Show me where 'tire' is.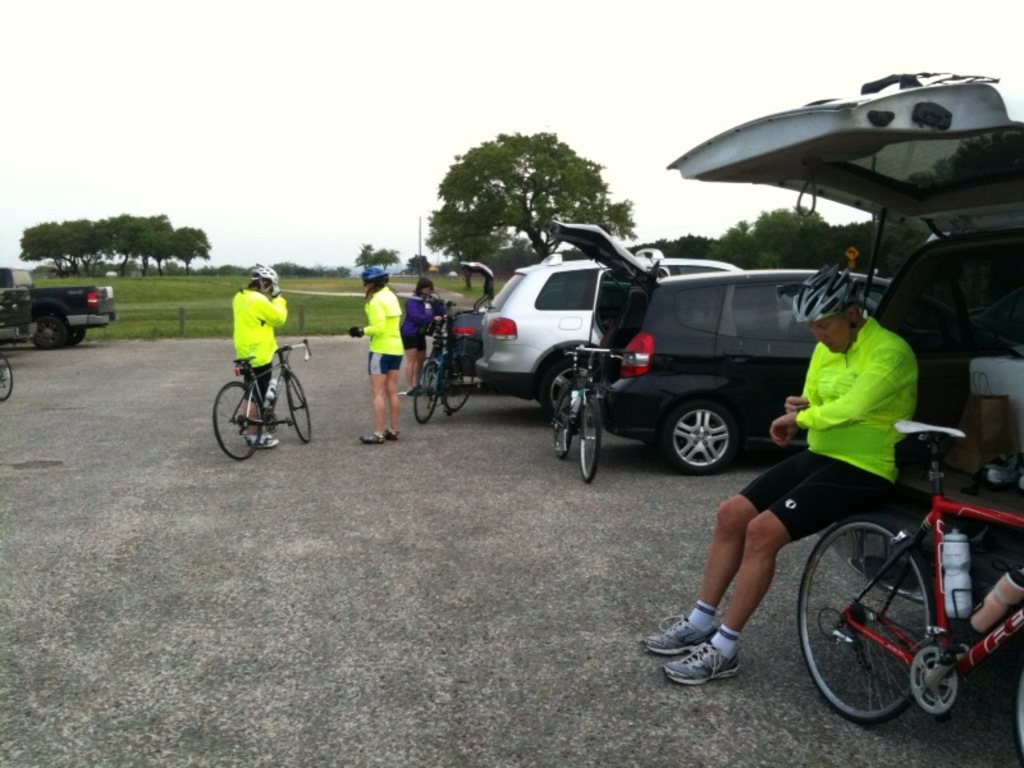
'tire' is at {"left": 413, "top": 360, "right": 439, "bottom": 422}.
